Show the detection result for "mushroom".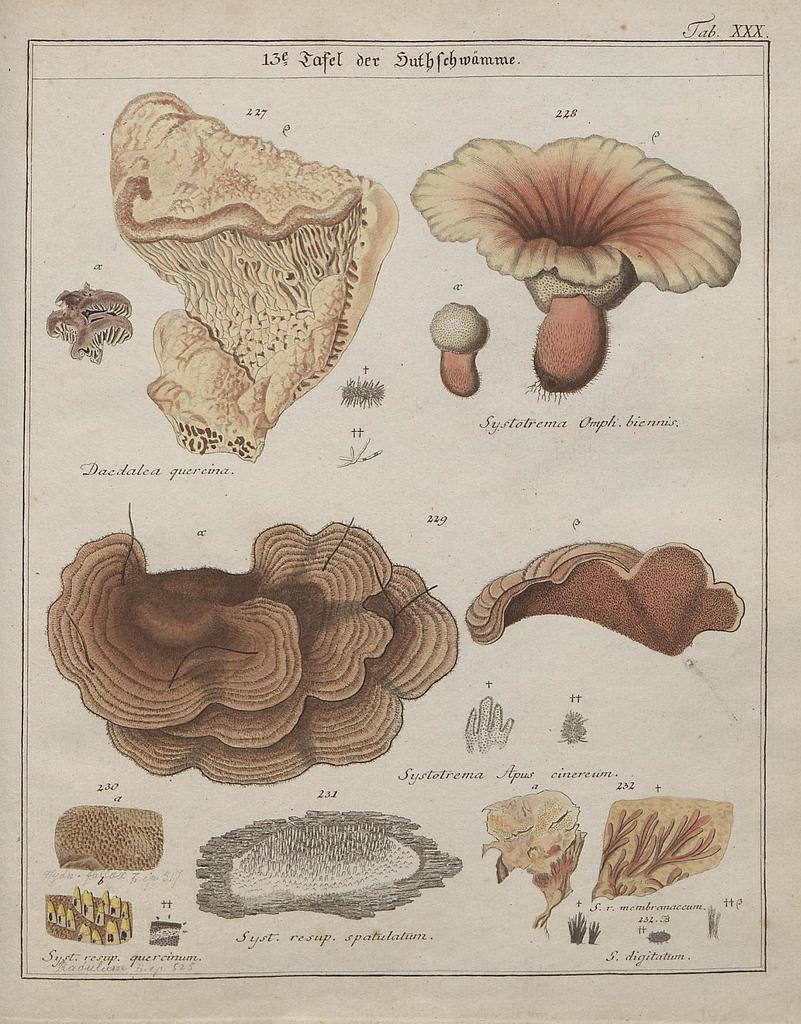
BBox(426, 302, 493, 396).
